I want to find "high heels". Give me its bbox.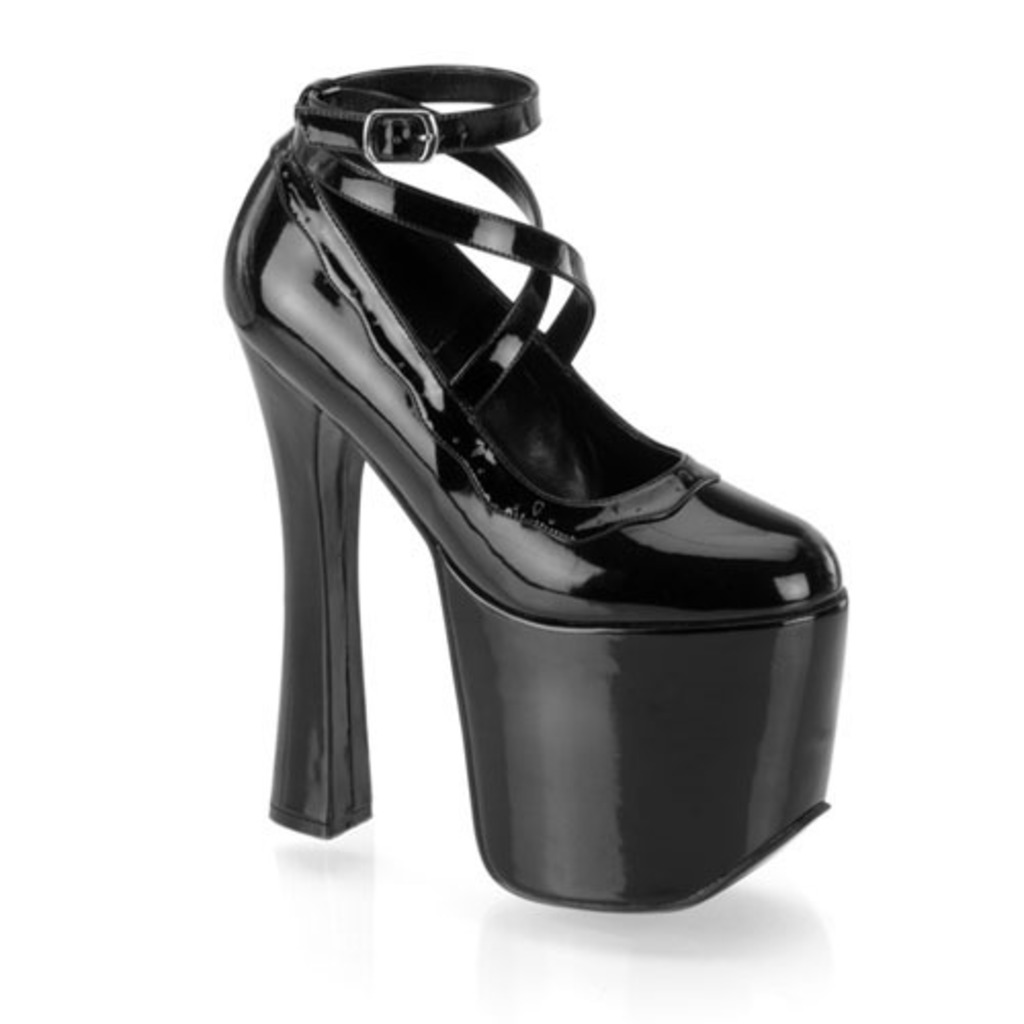
l=223, t=59, r=850, b=920.
